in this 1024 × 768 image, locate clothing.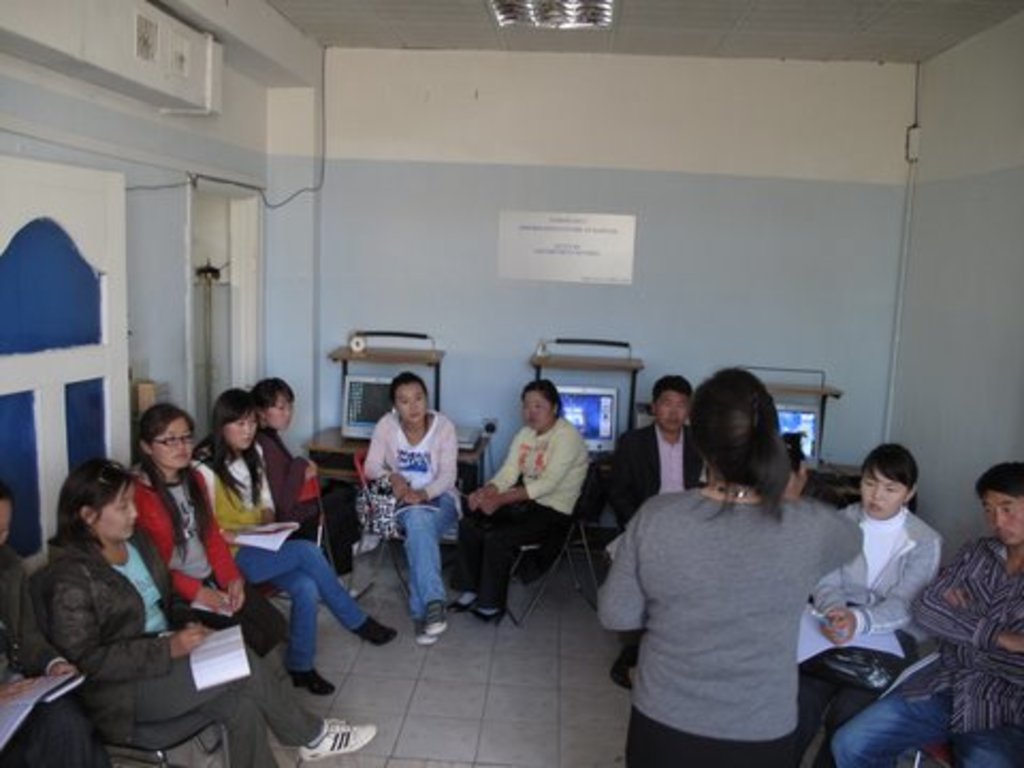
Bounding box: crop(137, 457, 284, 668).
